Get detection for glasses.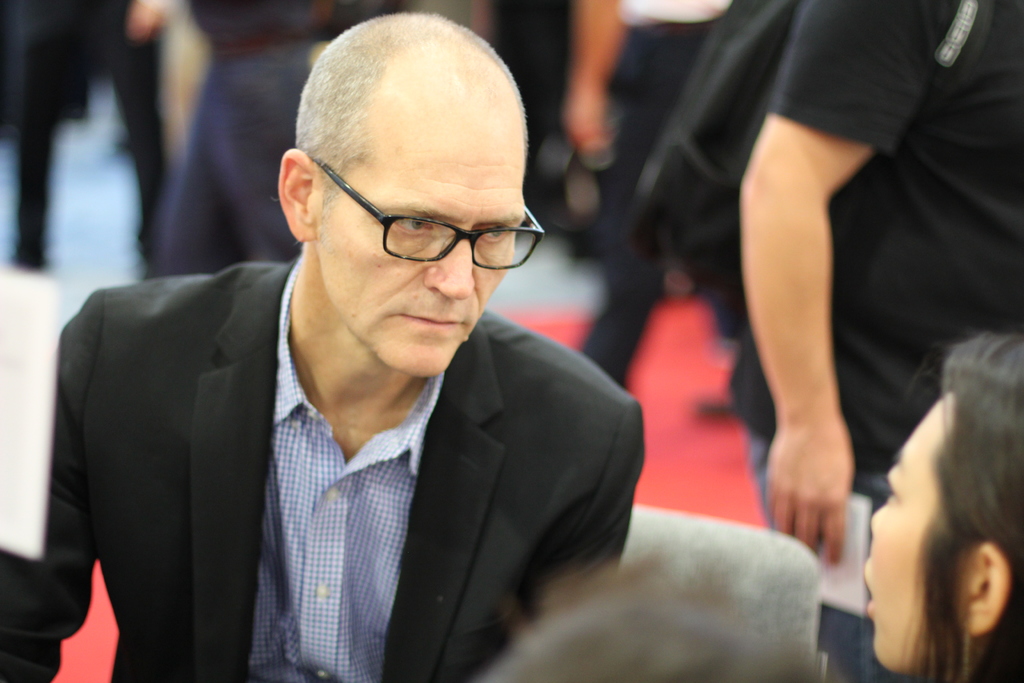
Detection: left=310, top=183, right=532, bottom=270.
